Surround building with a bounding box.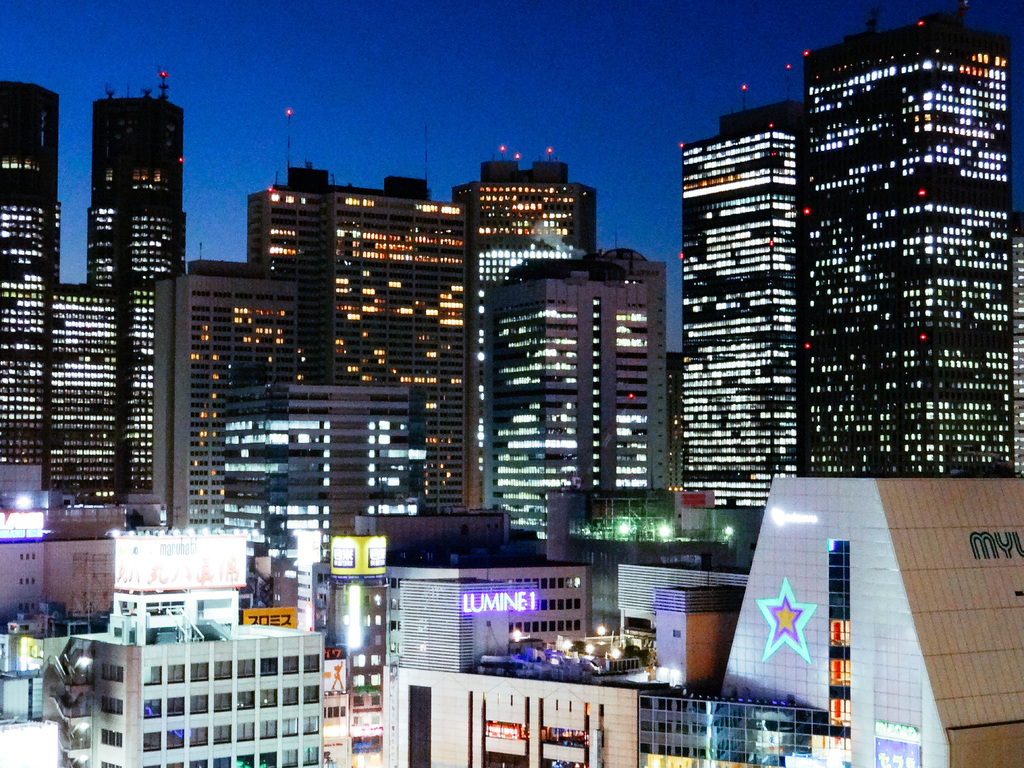
rect(219, 379, 425, 560).
